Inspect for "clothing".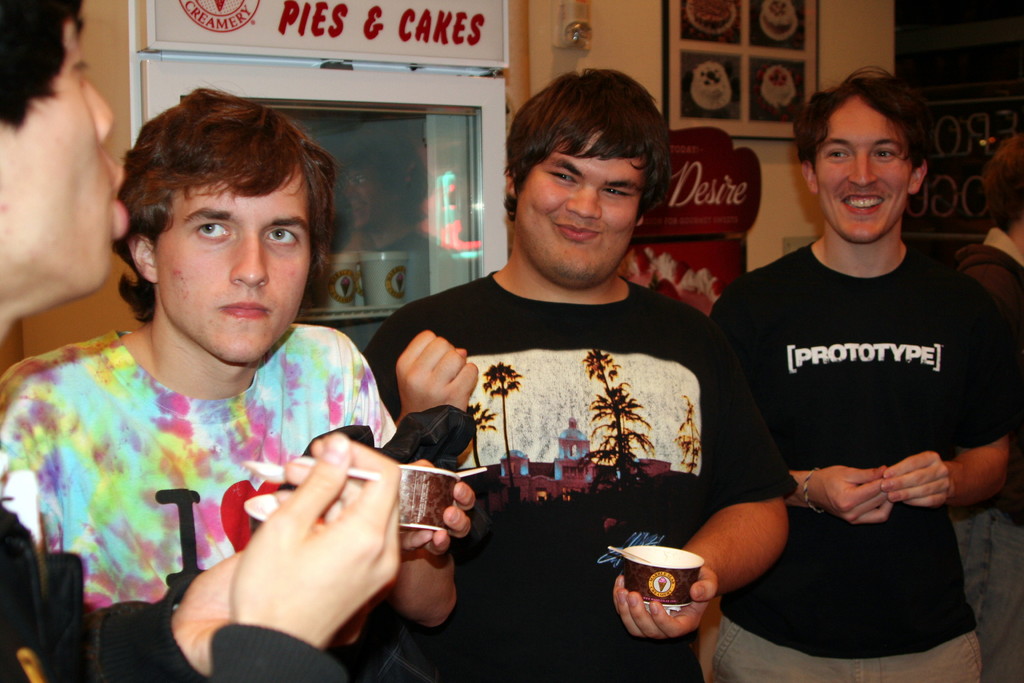
Inspection: (21,298,399,634).
